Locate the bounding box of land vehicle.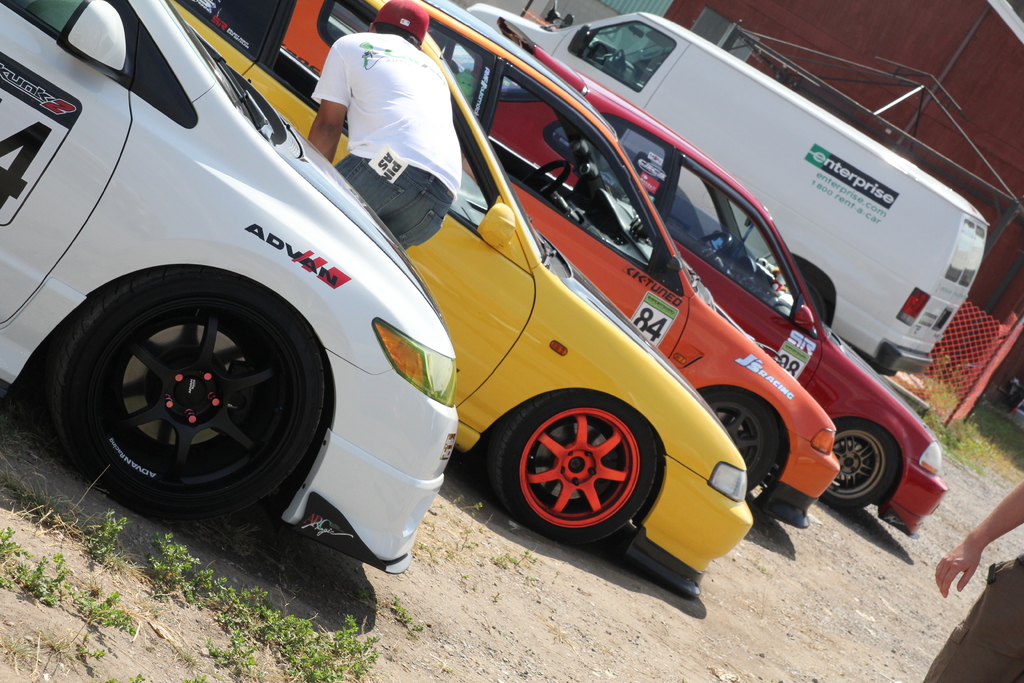
Bounding box: crop(279, 0, 844, 531).
